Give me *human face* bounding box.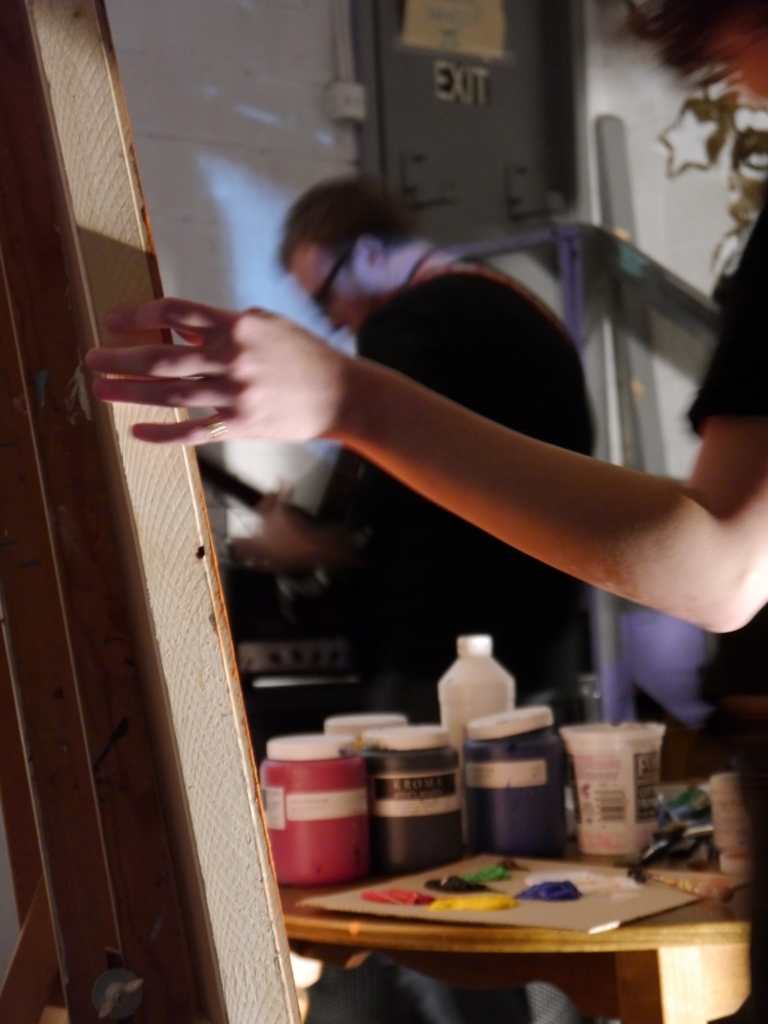
l=707, t=22, r=767, b=96.
